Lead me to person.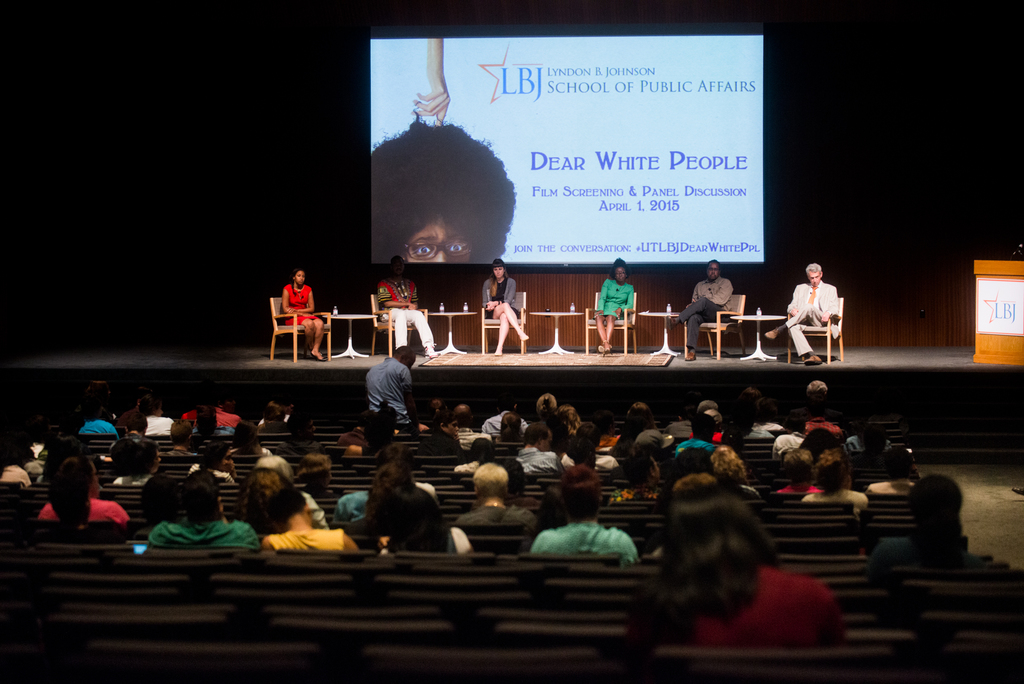
Lead to select_region(646, 467, 850, 649).
